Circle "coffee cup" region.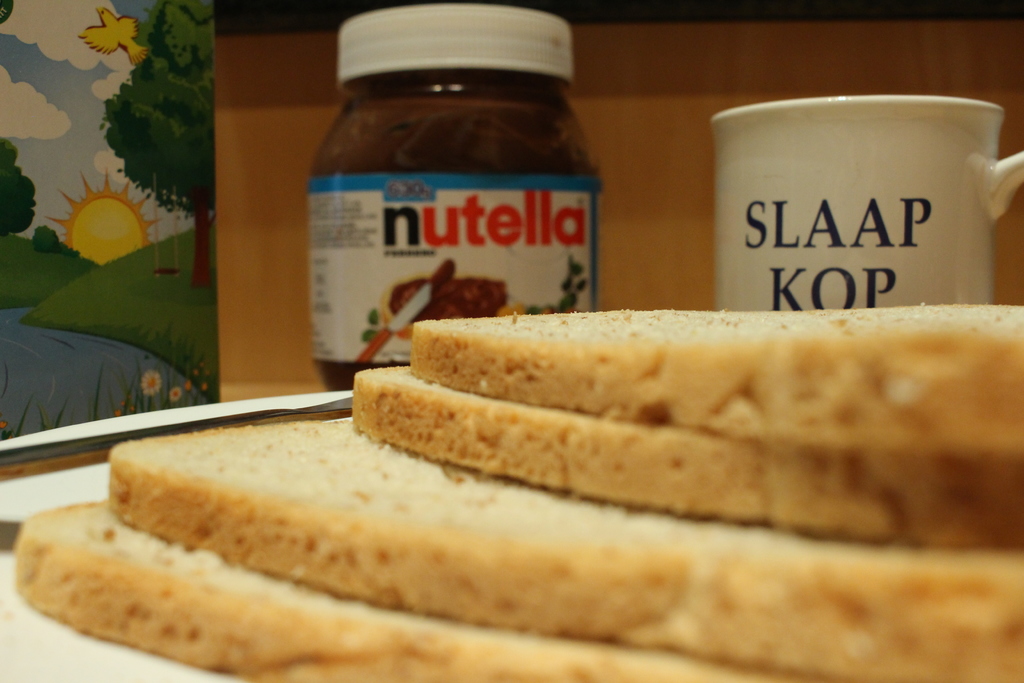
Region: <region>710, 94, 1023, 309</region>.
